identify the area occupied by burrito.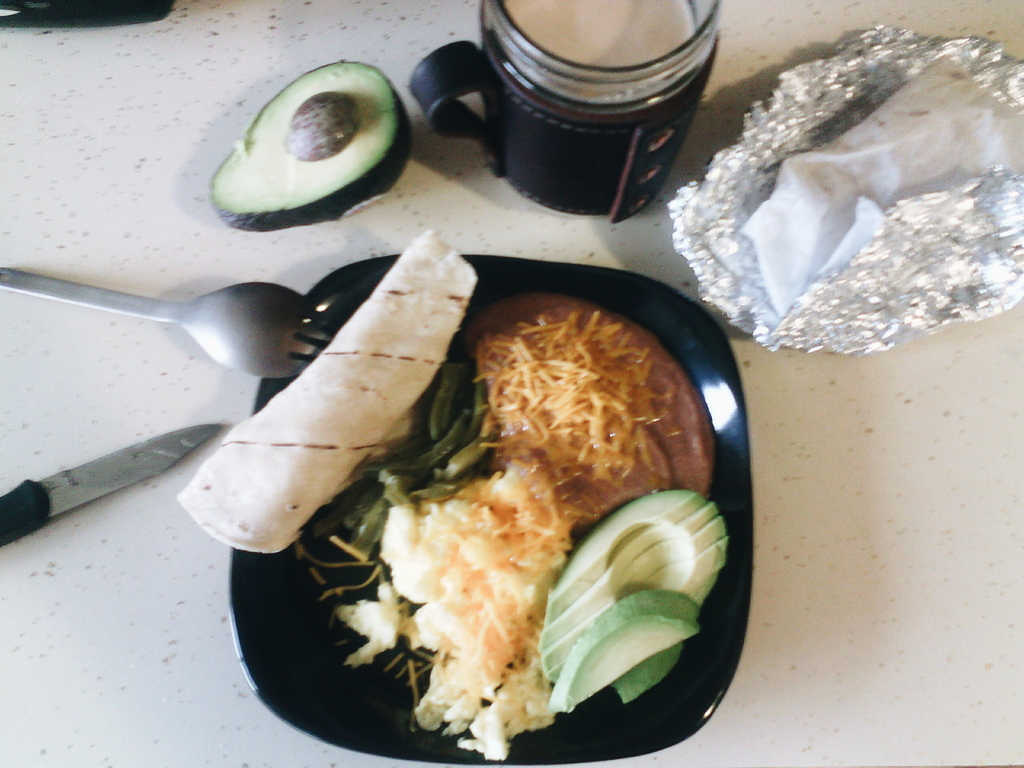
Area: bbox=[173, 226, 481, 557].
